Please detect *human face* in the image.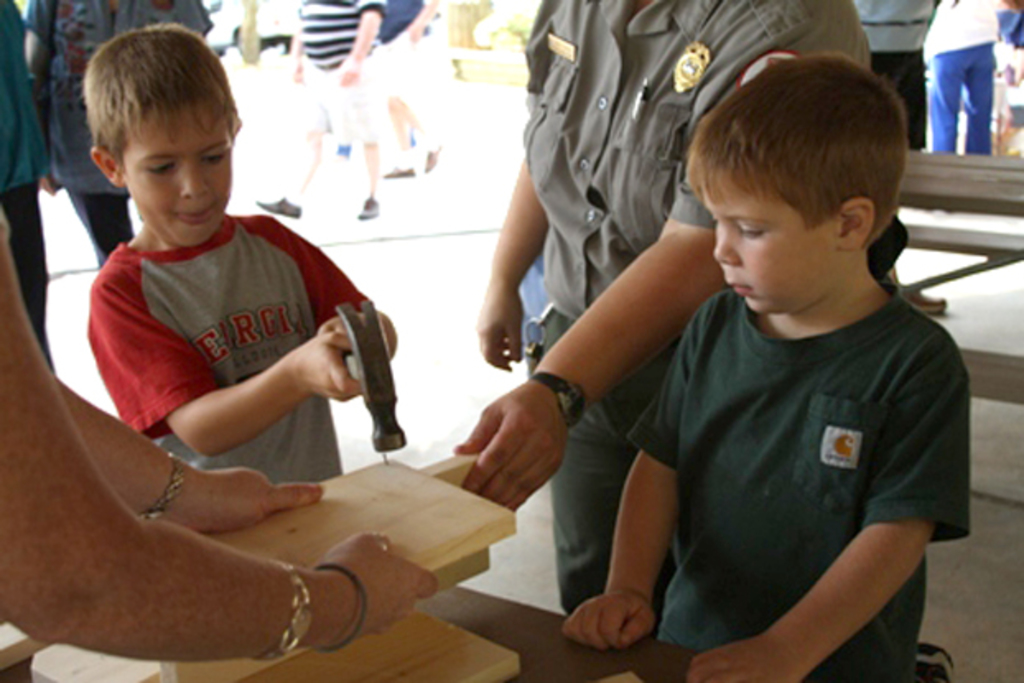
<box>123,107,234,249</box>.
